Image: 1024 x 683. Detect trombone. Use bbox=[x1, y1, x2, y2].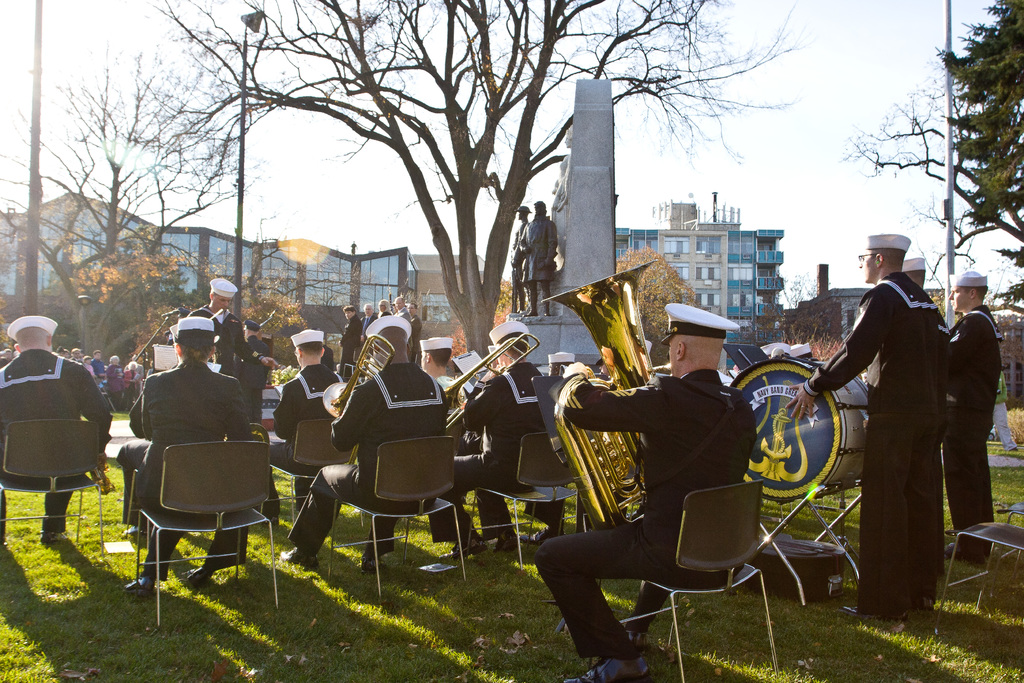
bbox=[435, 331, 541, 409].
